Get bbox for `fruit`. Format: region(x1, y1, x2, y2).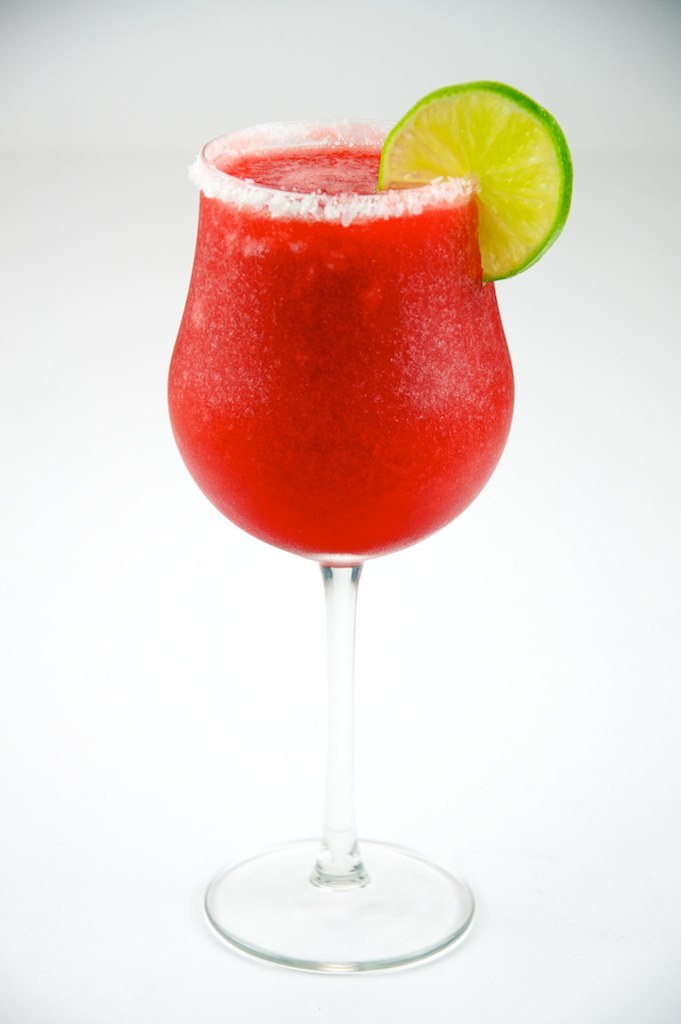
region(388, 81, 579, 277).
